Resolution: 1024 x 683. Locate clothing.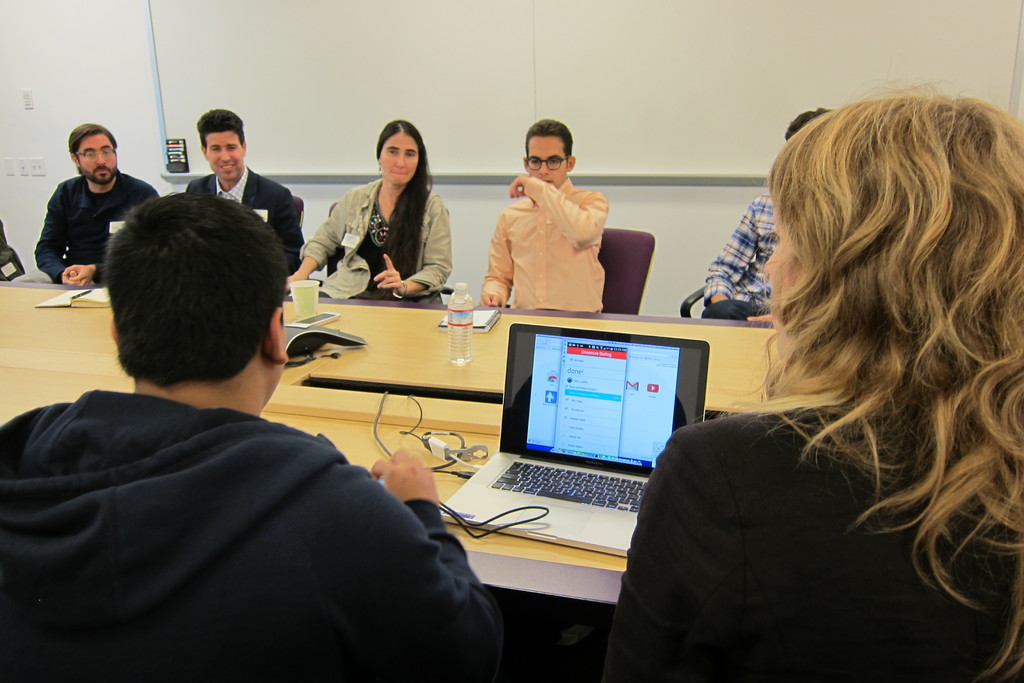
BBox(188, 167, 305, 272).
